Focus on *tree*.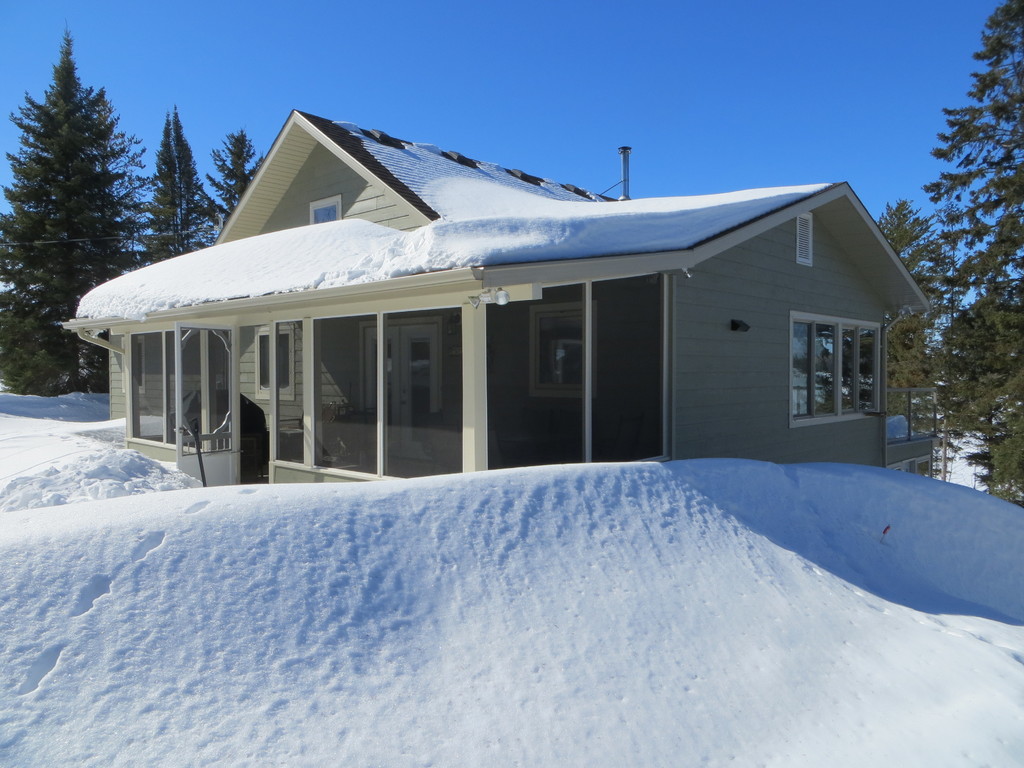
Focused at crop(207, 125, 262, 223).
